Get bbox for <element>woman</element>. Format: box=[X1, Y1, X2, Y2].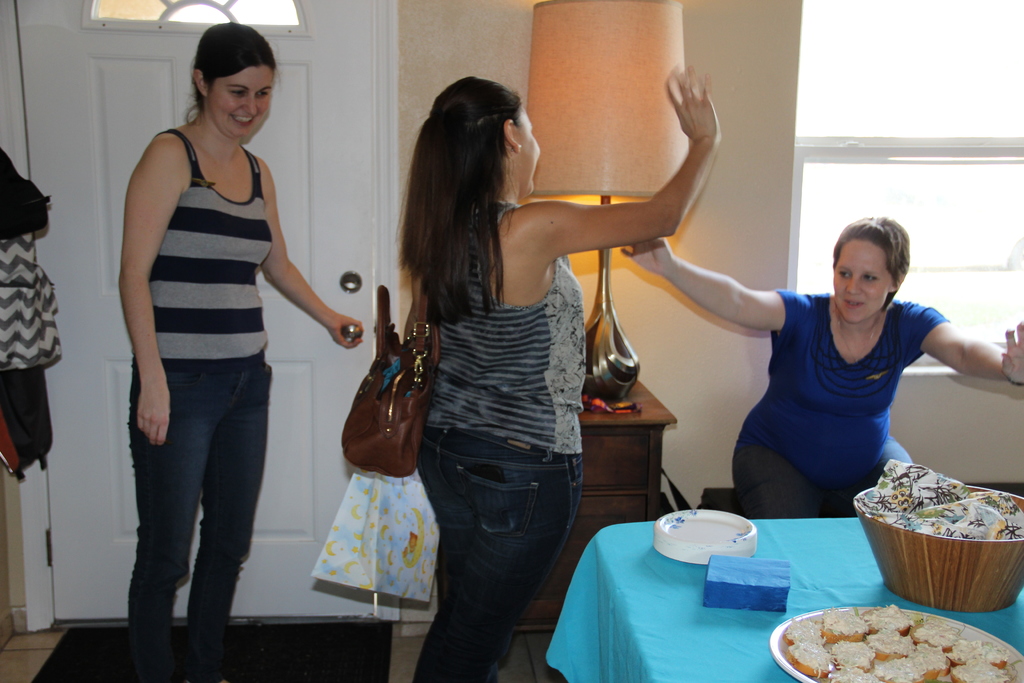
box=[394, 63, 721, 682].
